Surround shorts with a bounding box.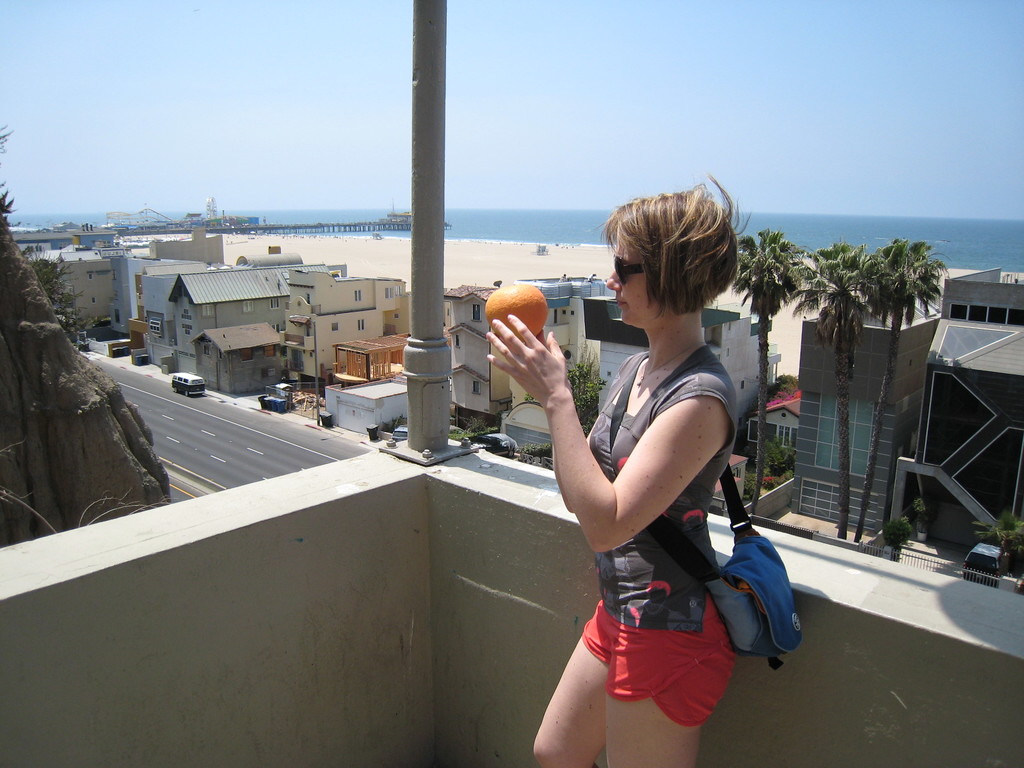
bbox=(547, 582, 747, 718).
